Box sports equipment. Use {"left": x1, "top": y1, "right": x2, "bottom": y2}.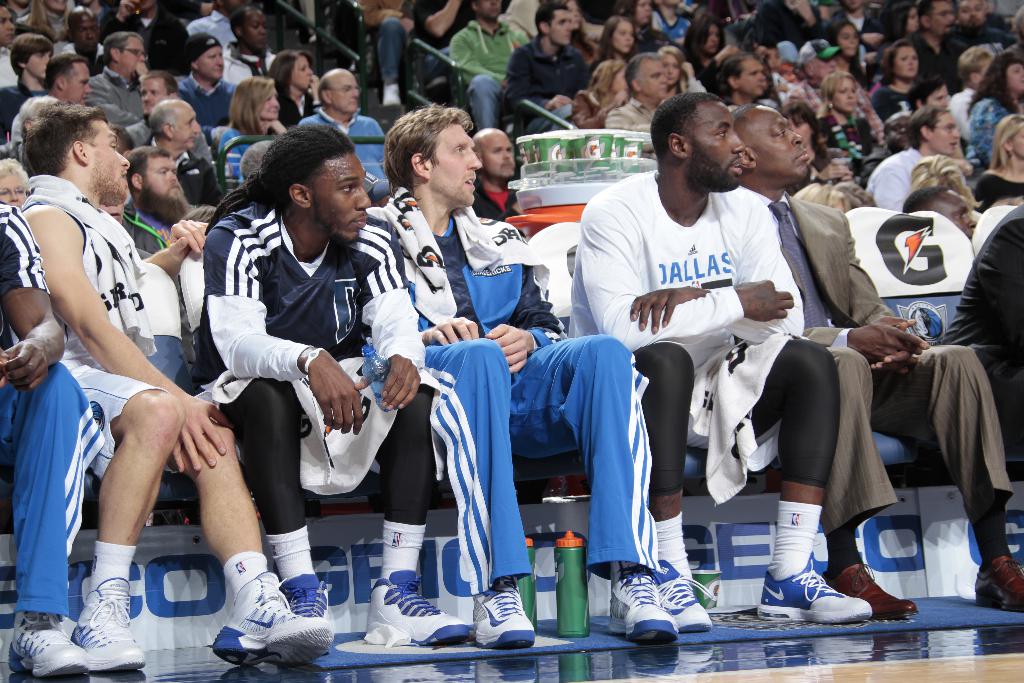
{"left": 655, "top": 557, "right": 714, "bottom": 638}.
